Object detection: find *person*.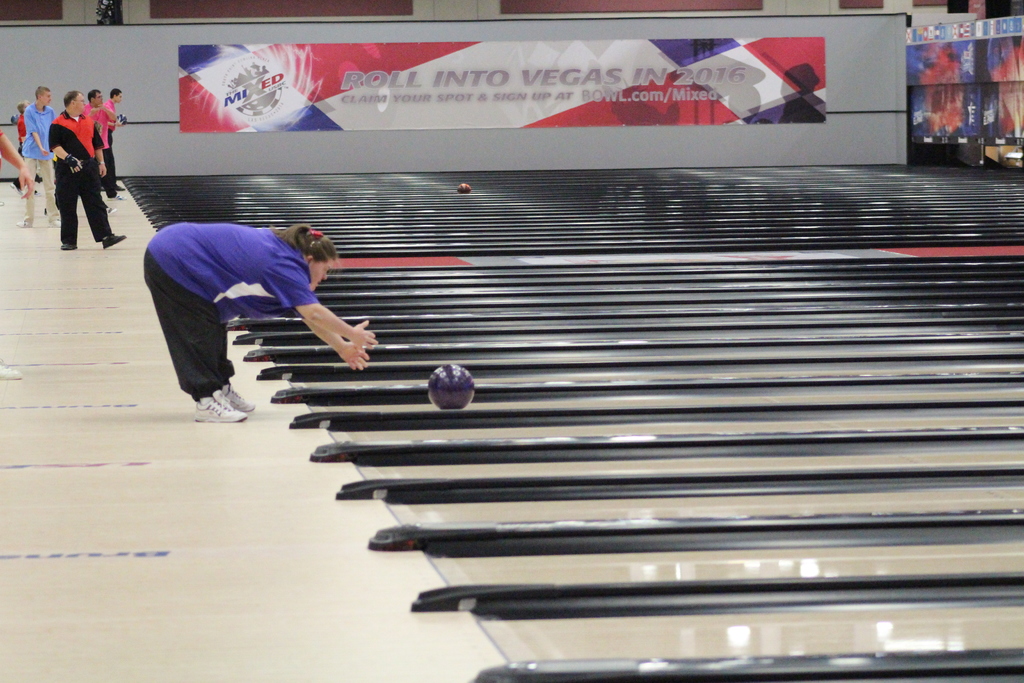
[left=142, top=226, right=374, bottom=425].
